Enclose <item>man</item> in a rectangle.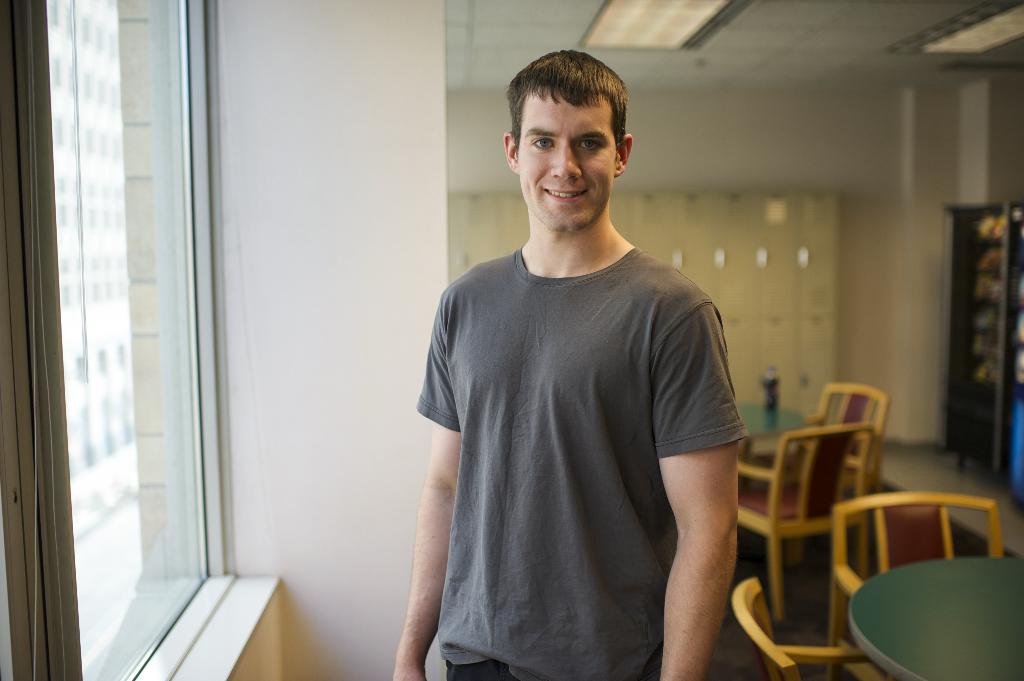
(left=397, top=24, right=759, bottom=680).
